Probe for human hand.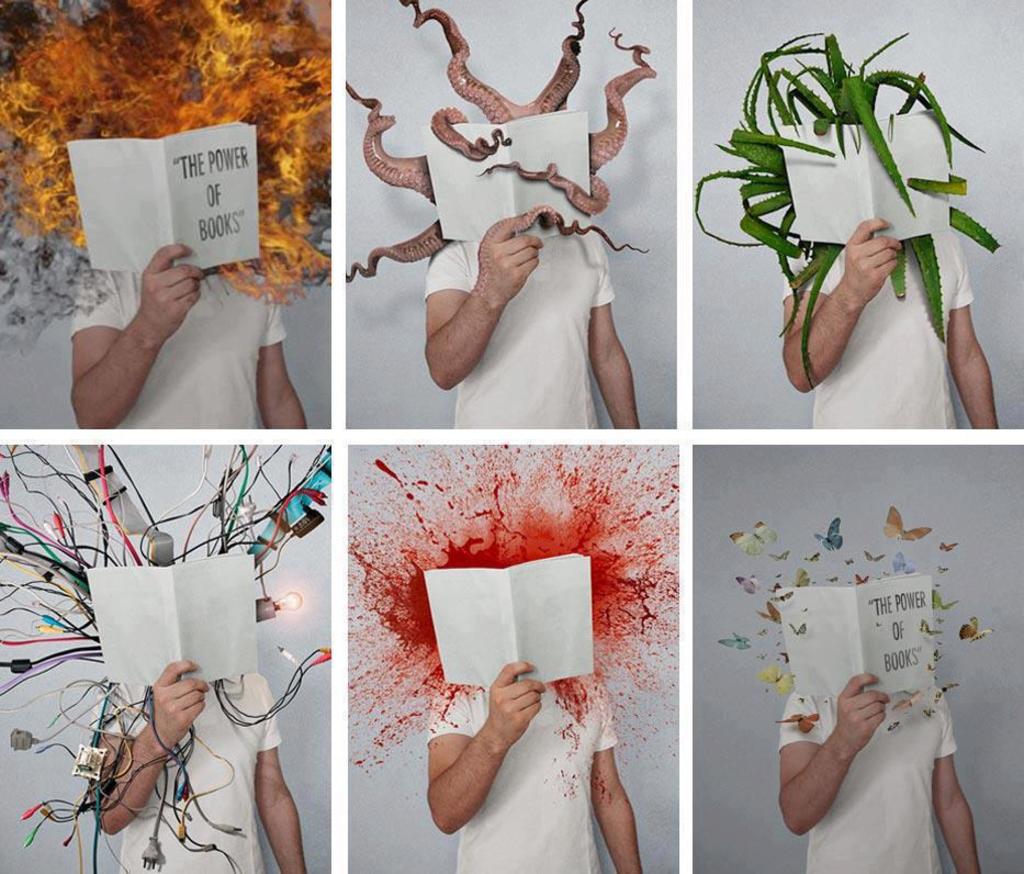
Probe result: 95 234 191 356.
